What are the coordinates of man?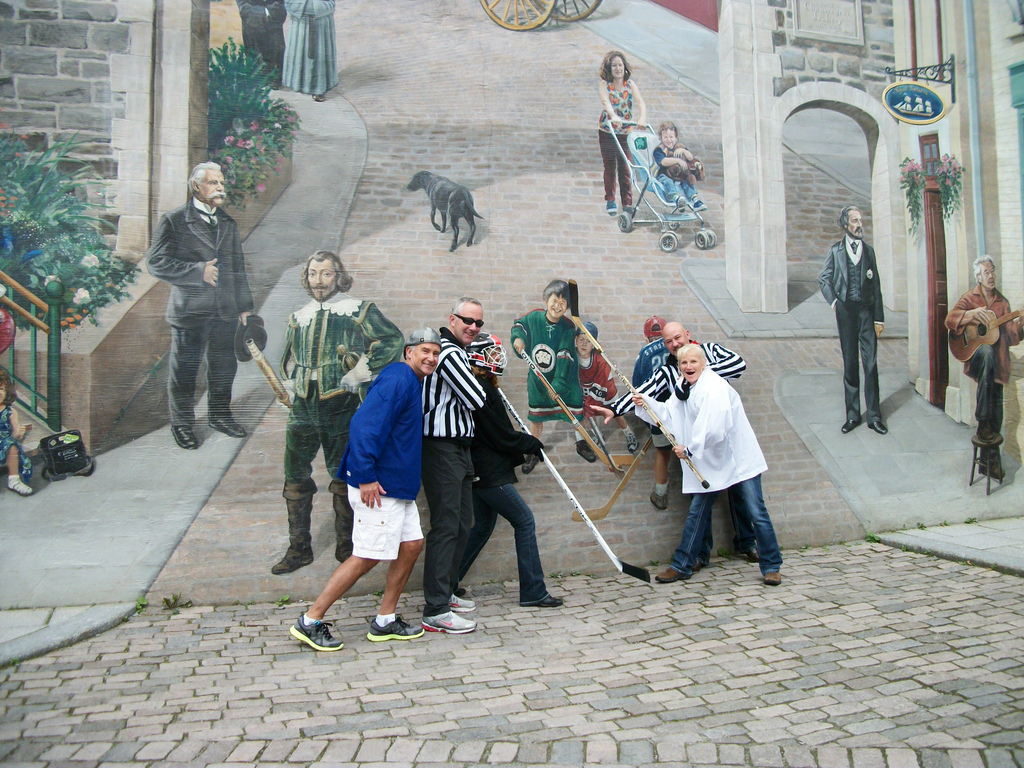
Rect(817, 205, 884, 433).
